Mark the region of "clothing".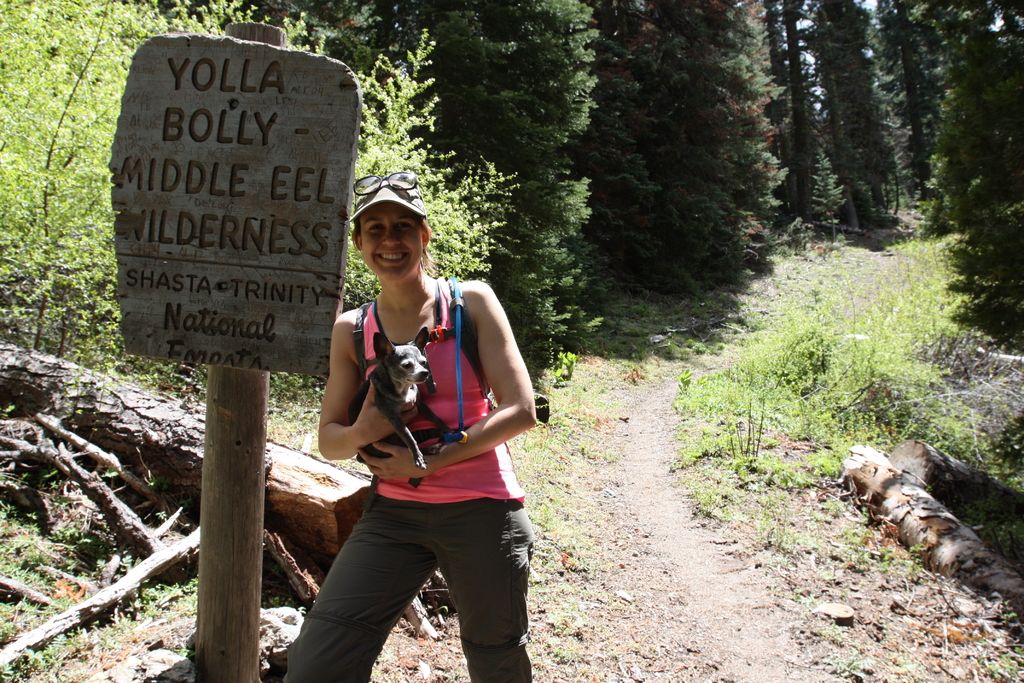
Region: 288/275/532/682.
